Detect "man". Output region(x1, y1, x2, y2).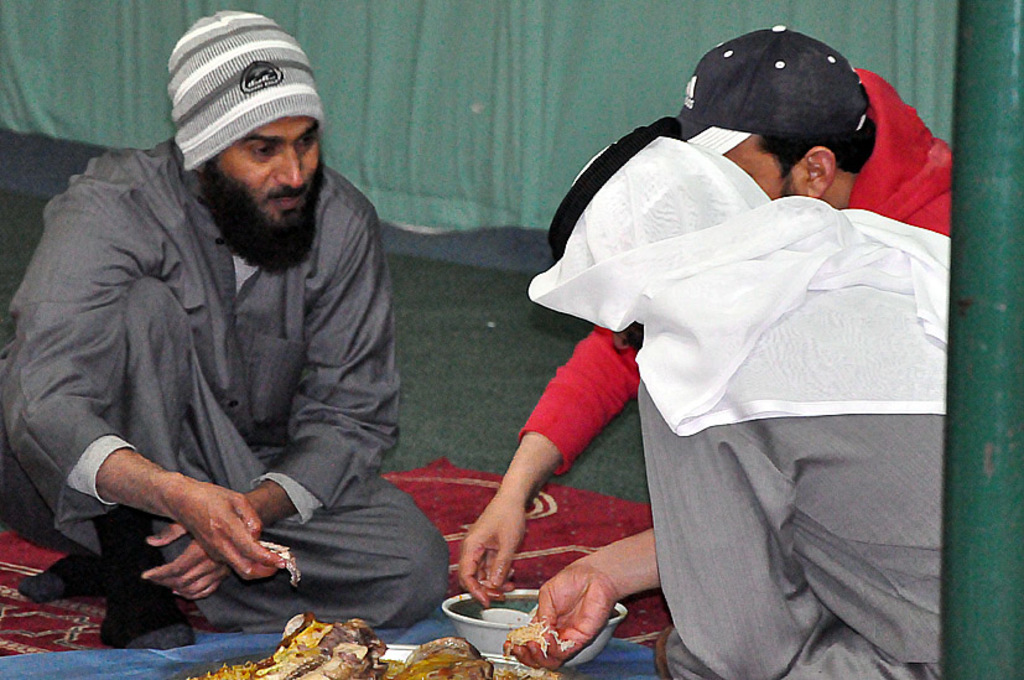
region(498, 125, 950, 679).
